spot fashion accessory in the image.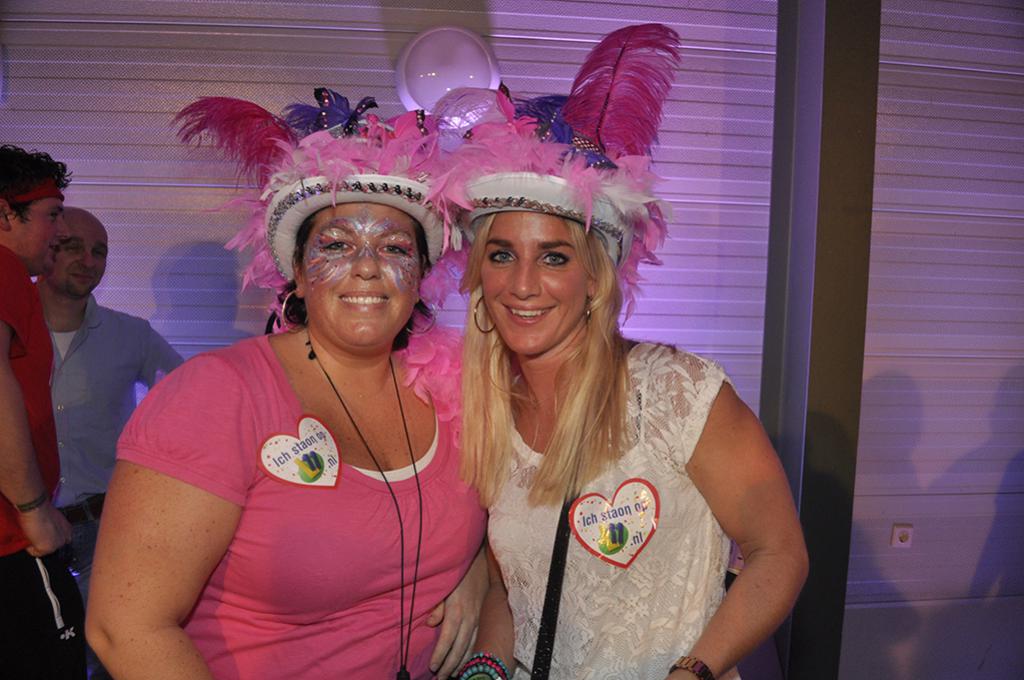
fashion accessory found at 402 21 684 328.
